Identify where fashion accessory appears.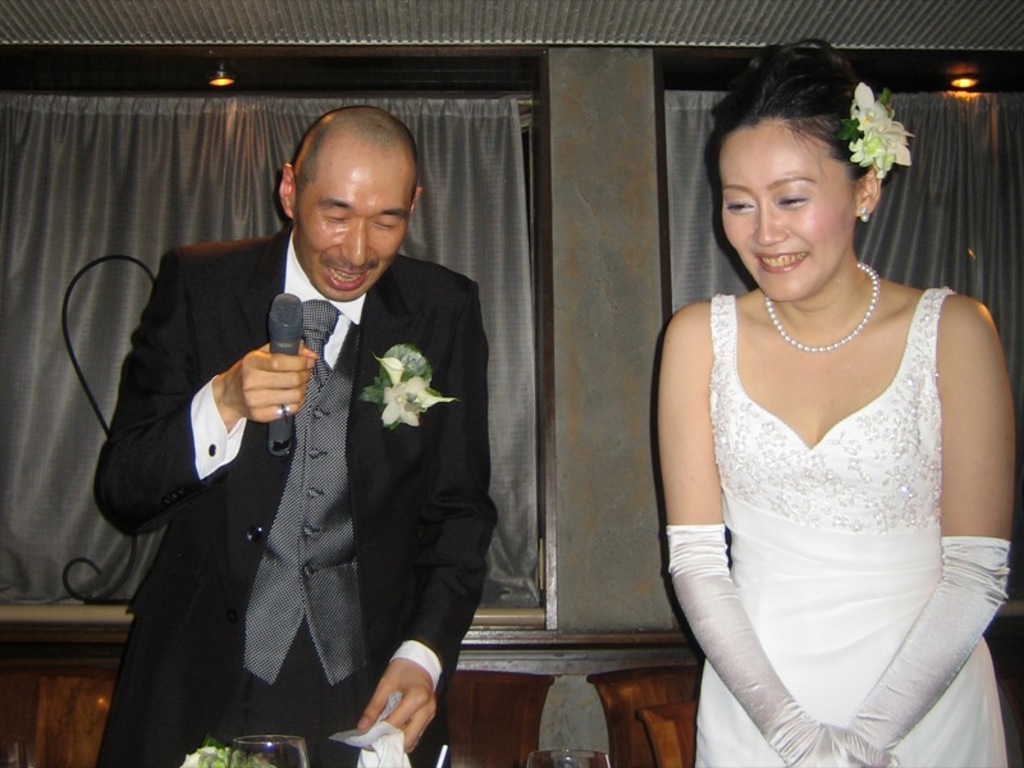
Appears at locate(835, 79, 918, 182).
